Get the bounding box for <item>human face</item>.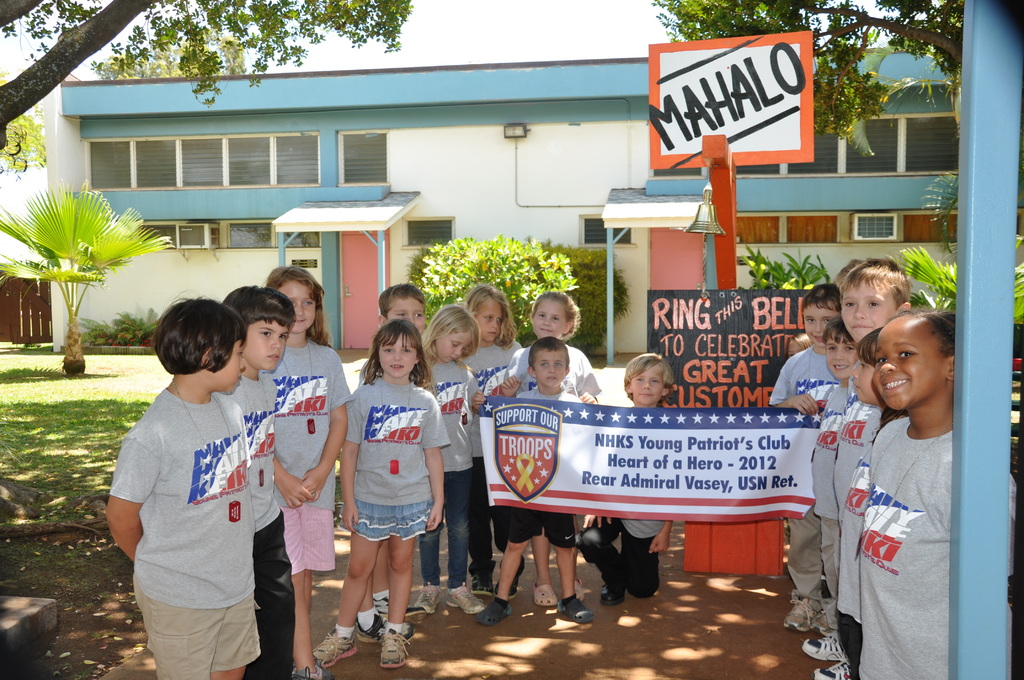
left=476, top=295, right=504, bottom=343.
